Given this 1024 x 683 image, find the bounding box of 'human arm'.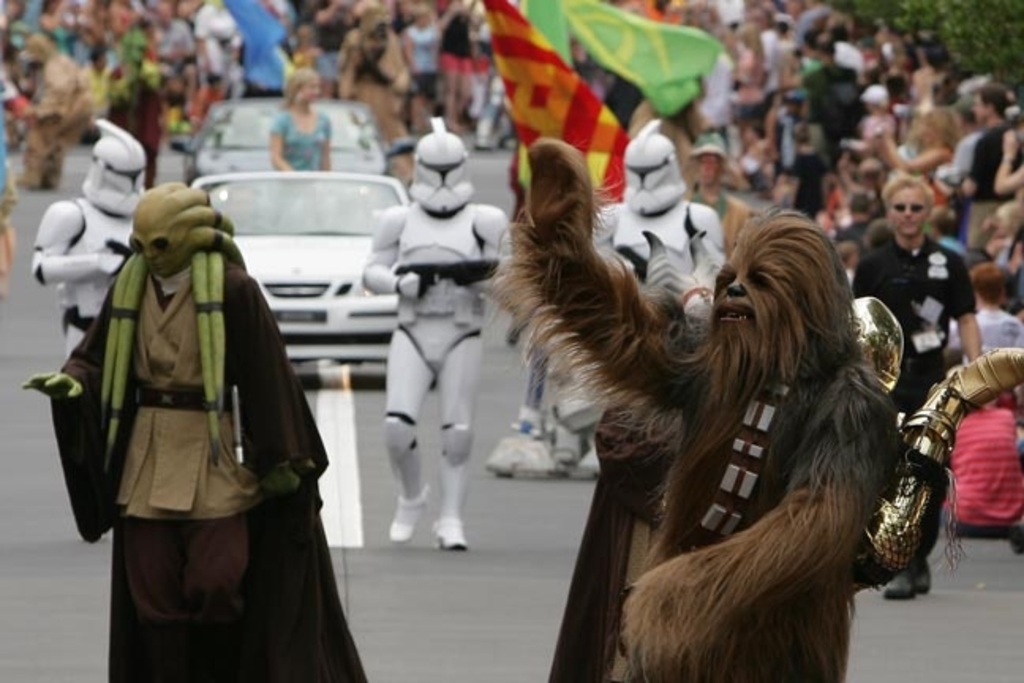
(19, 357, 88, 400).
